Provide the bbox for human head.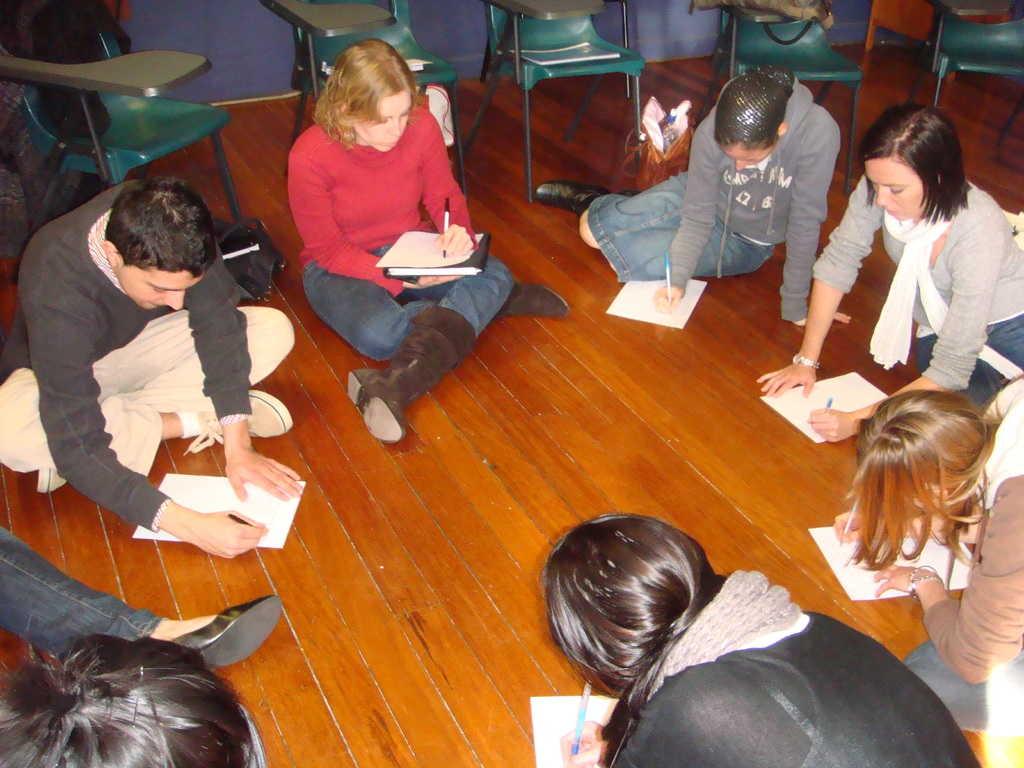
bbox(100, 177, 222, 311).
